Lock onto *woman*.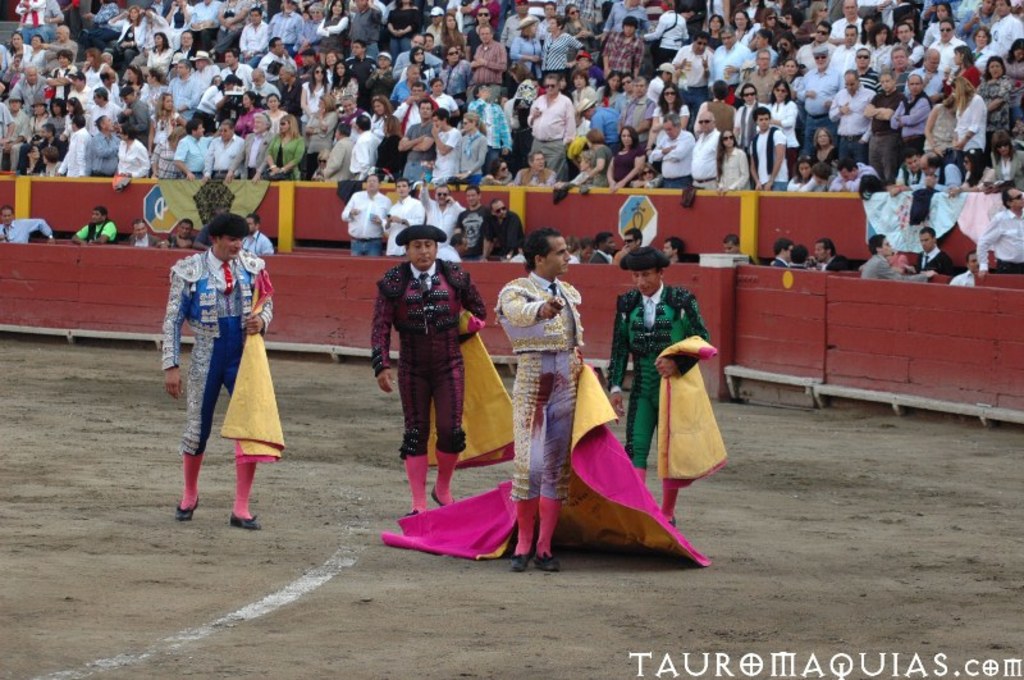
Locked: locate(451, 115, 492, 182).
